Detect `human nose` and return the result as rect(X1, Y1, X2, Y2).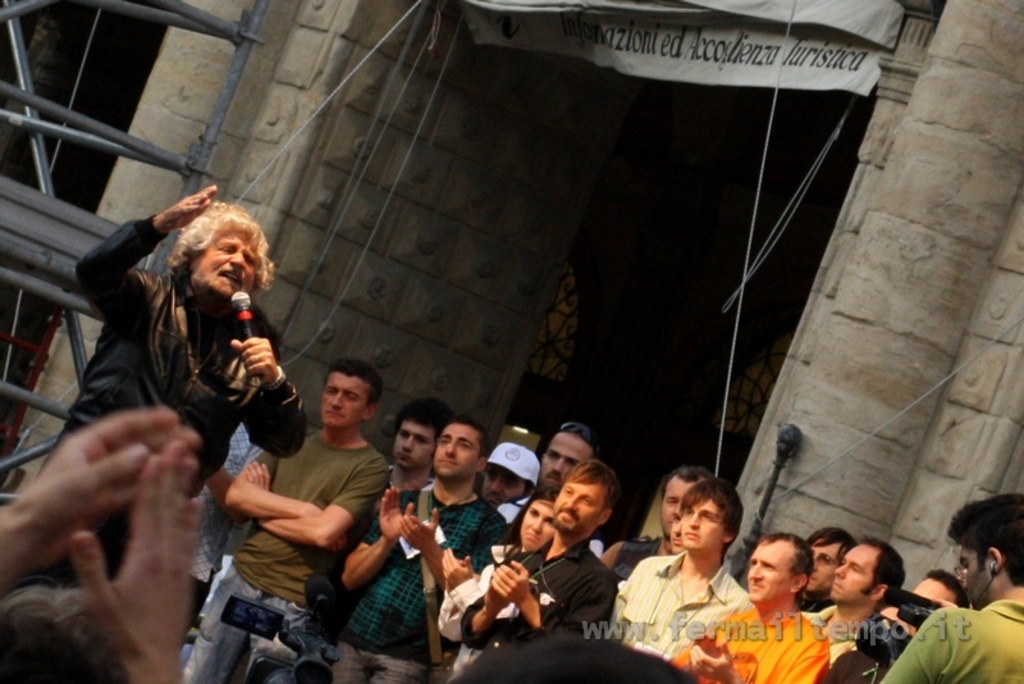
rect(749, 562, 762, 579).
